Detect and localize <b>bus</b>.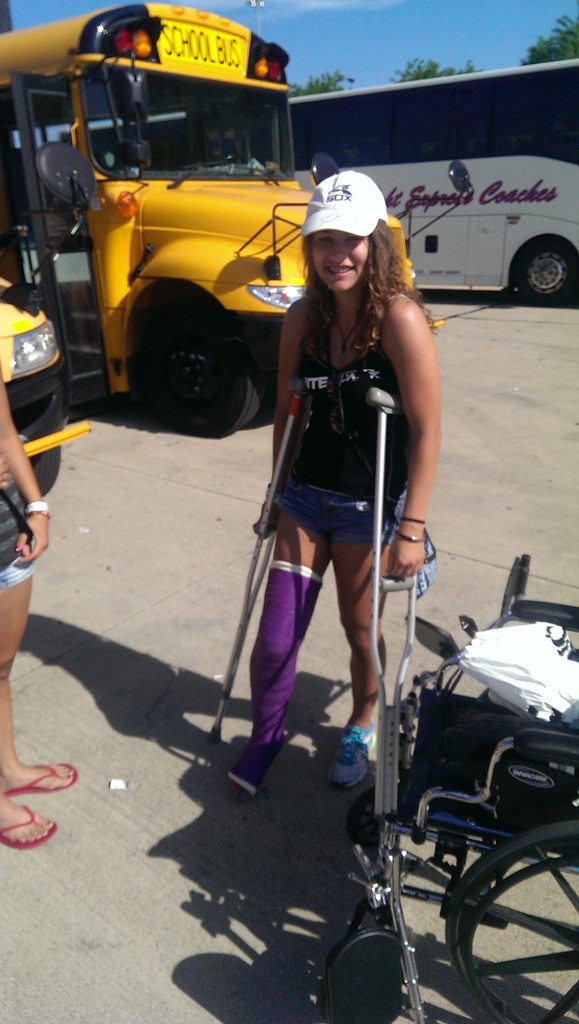
Localized at region(0, 279, 88, 496).
